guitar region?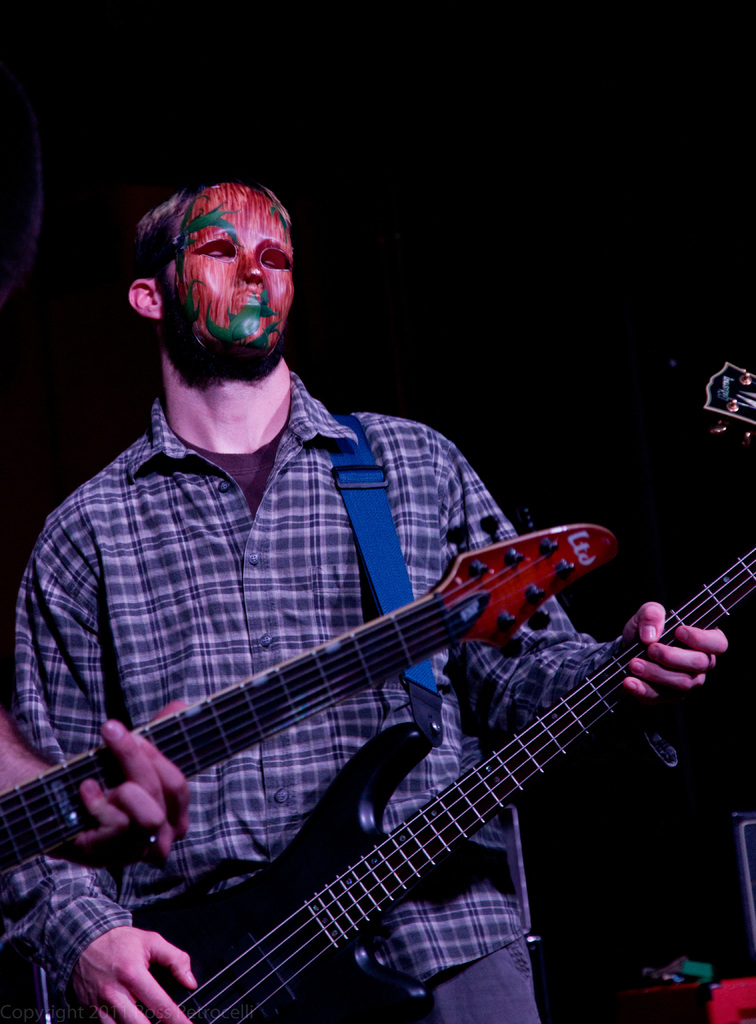
{"left": 0, "top": 507, "right": 627, "bottom": 865}
